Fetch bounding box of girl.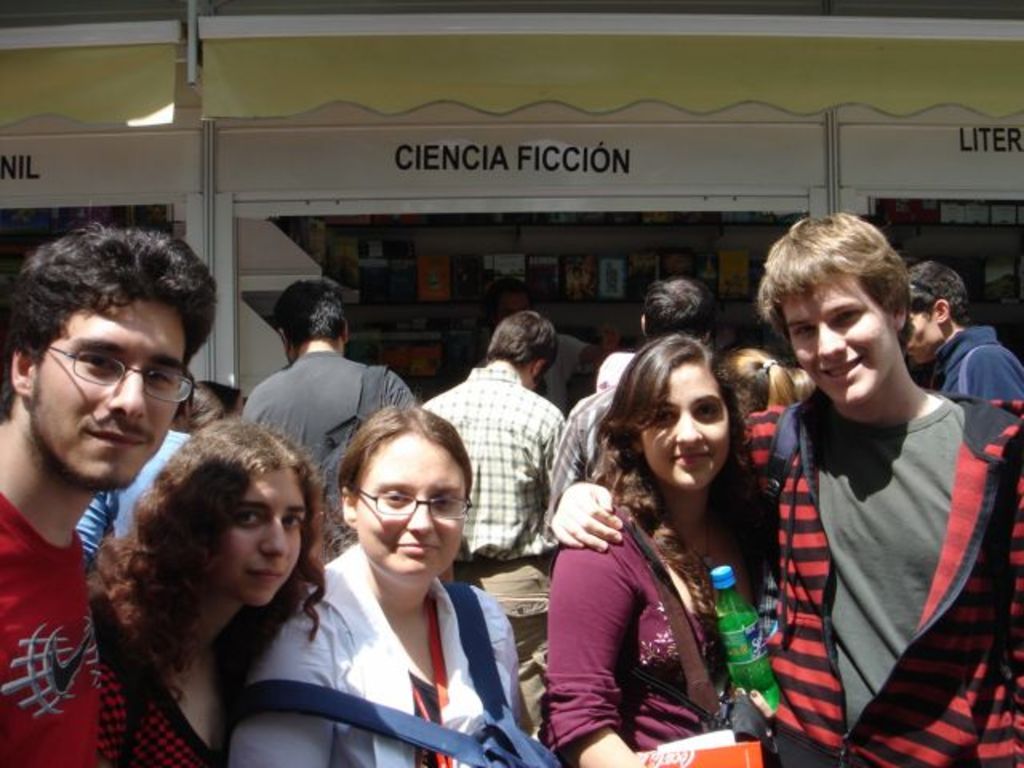
Bbox: (715,341,814,413).
